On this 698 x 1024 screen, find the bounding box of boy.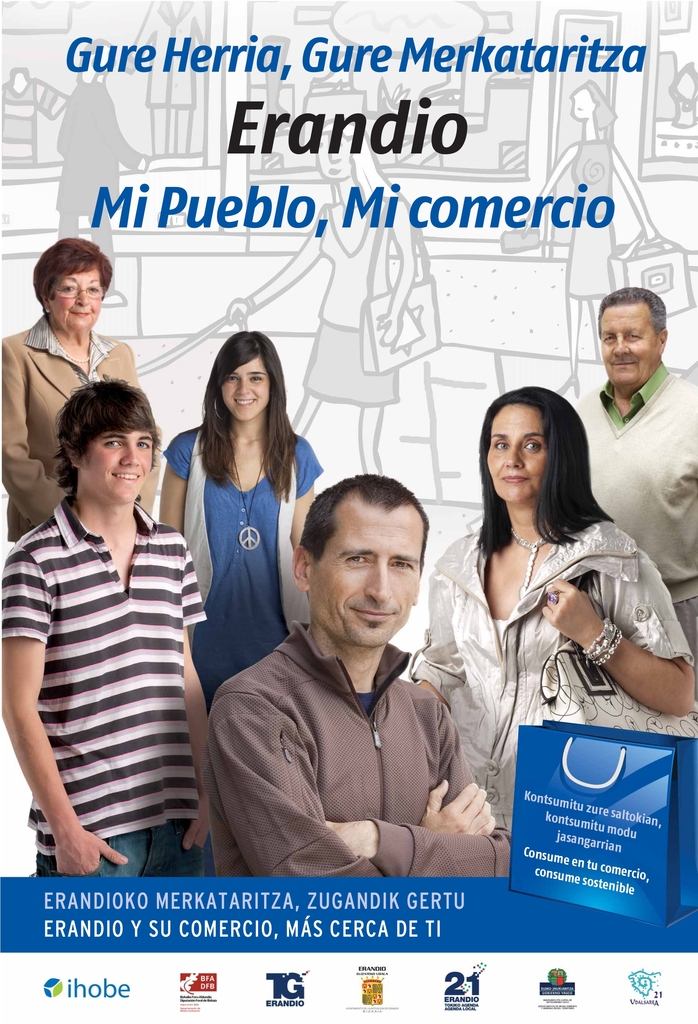
Bounding box: [11,371,225,876].
